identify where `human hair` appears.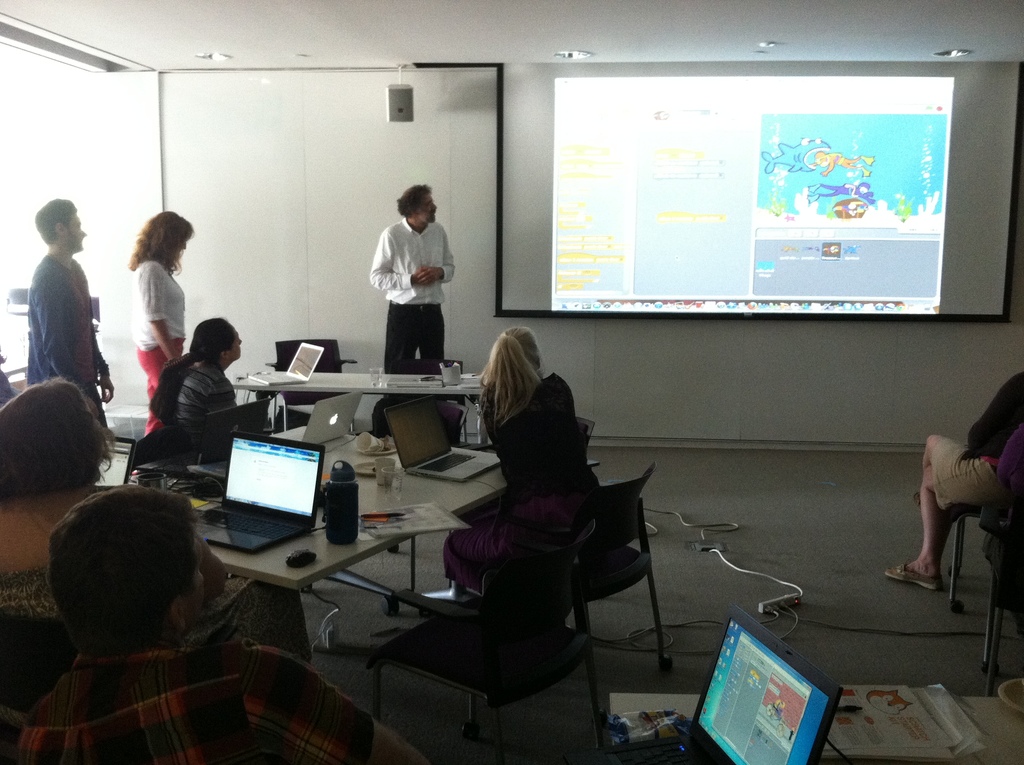
Appears at bbox=(35, 197, 76, 246).
